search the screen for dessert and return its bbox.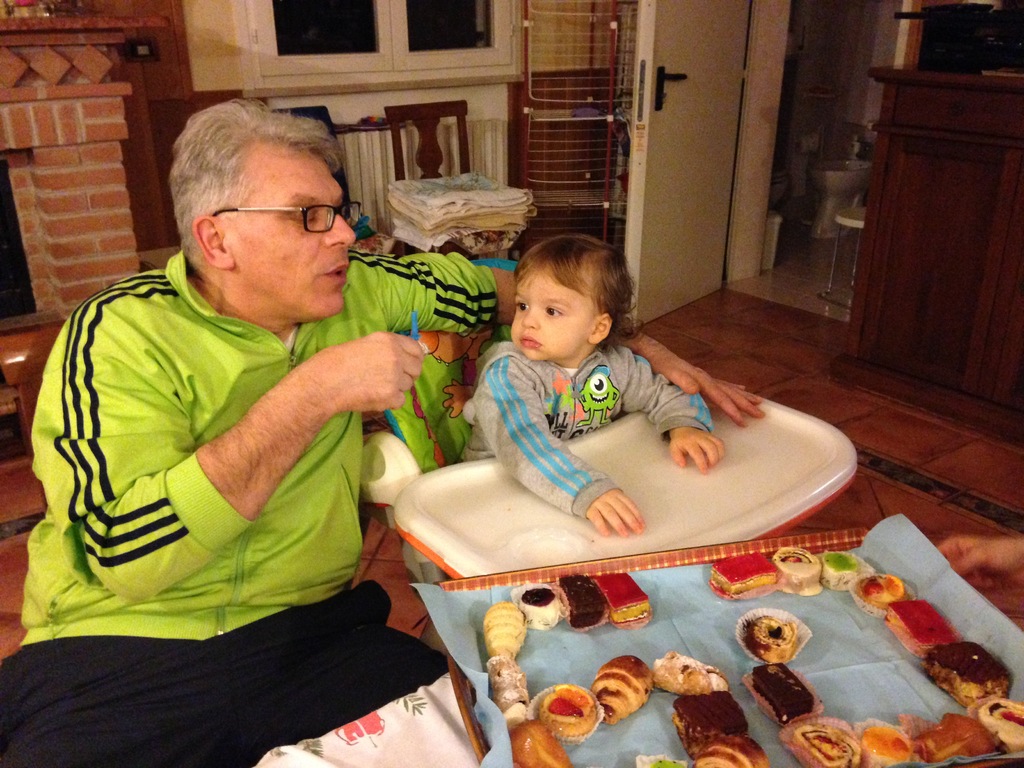
Found: [920,639,1017,703].
